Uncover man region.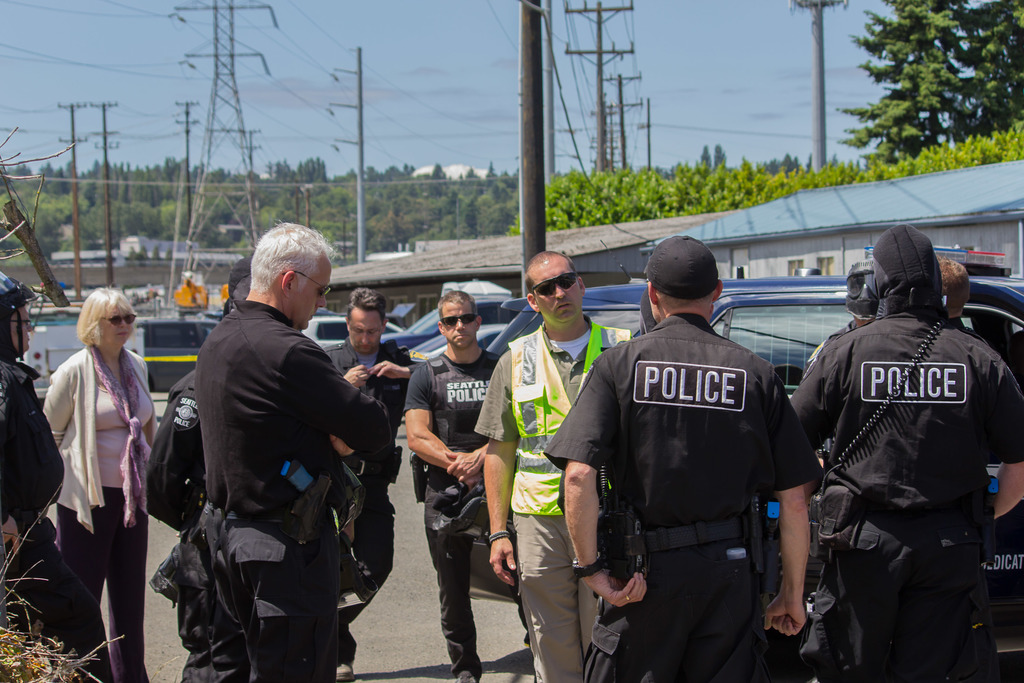
Uncovered: (x1=0, y1=276, x2=87, y2=649).
